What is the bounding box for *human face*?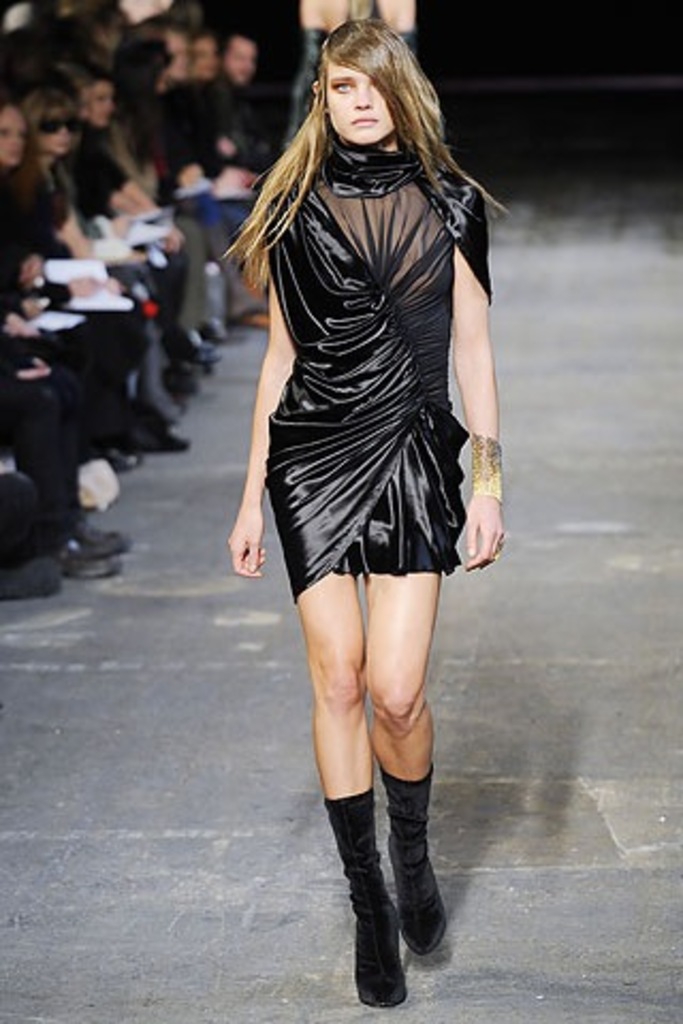
bbox=(196, 30, 216, 75).
